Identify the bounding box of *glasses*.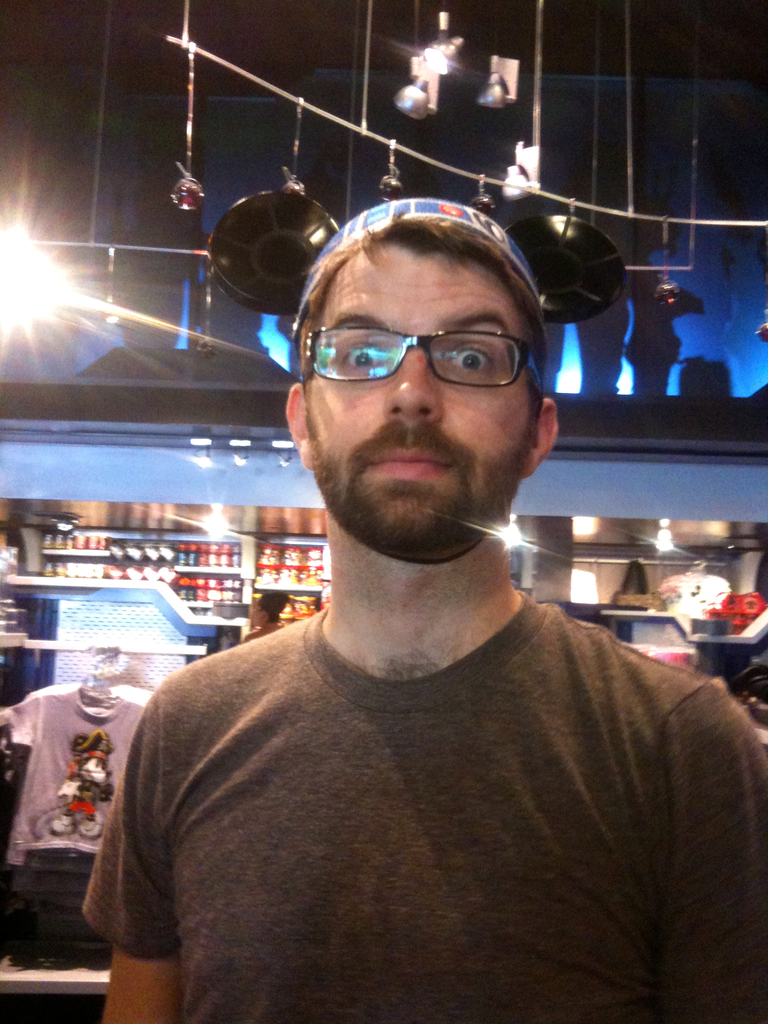
(left=303, top=307, right=551, bottom=394).
